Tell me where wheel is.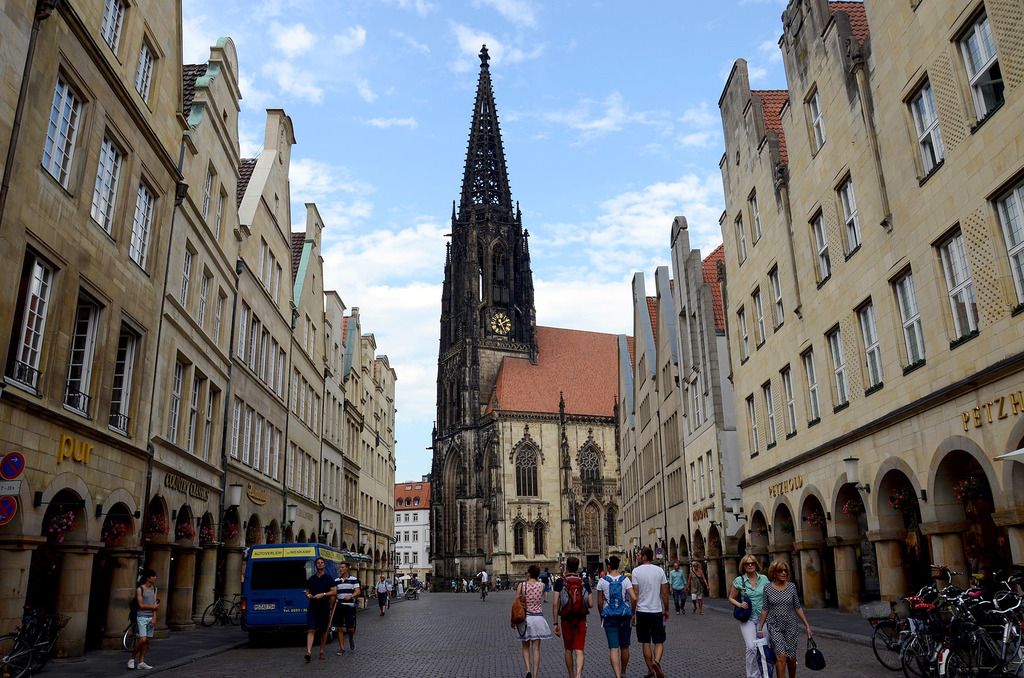
wheel is at x1=201, y1=602, x2=221, y2=627.
